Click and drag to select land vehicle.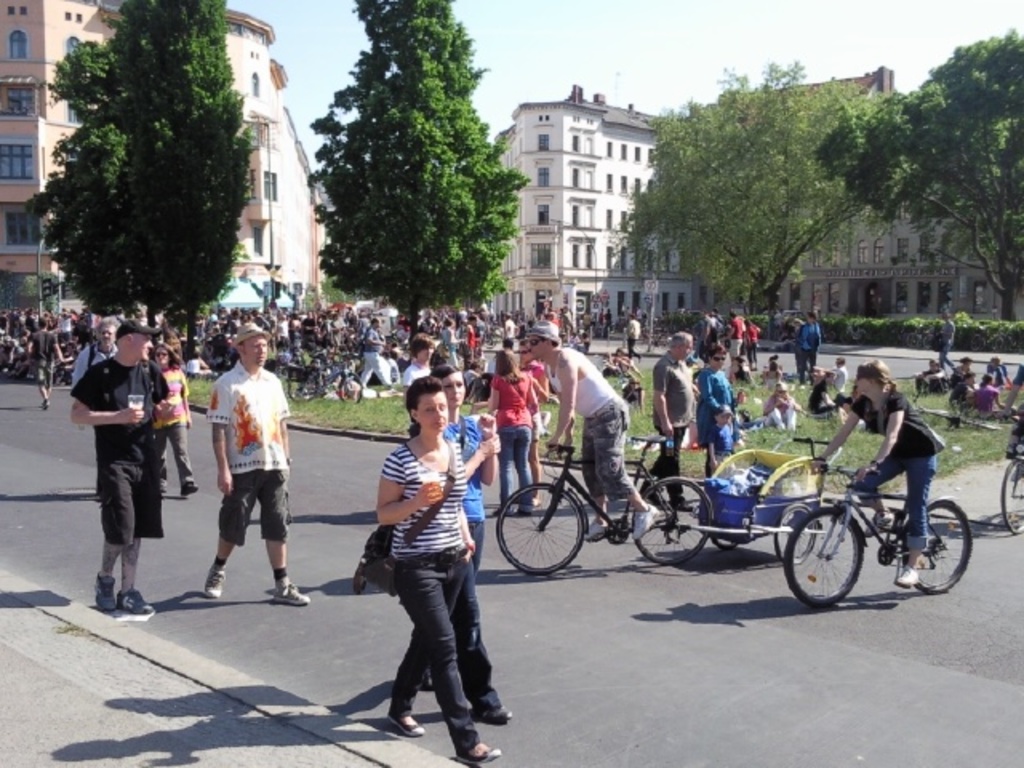
Selection: 773/432/990/605.
